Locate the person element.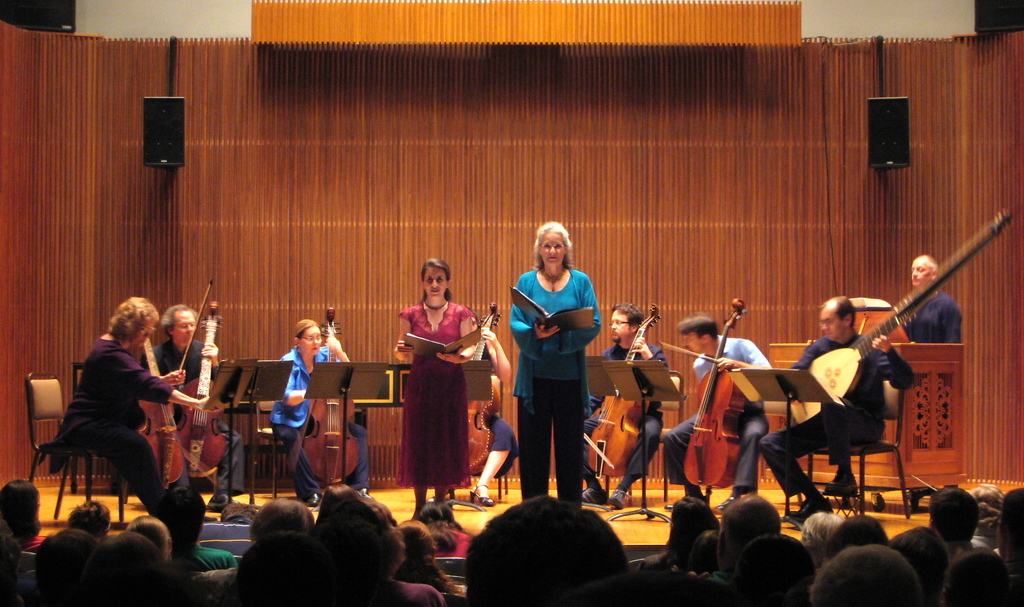
Element bbox: (x1=398, y1=318, x2=508, y2=515).
